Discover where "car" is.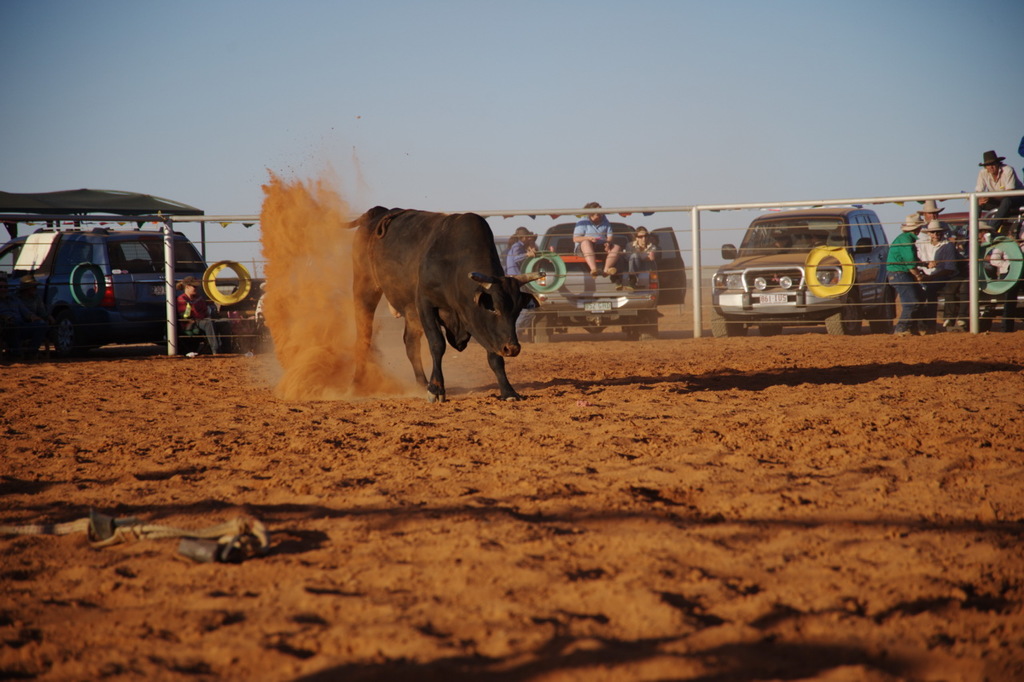
Discovered at <region>691, 195, 889, 327</region>.
